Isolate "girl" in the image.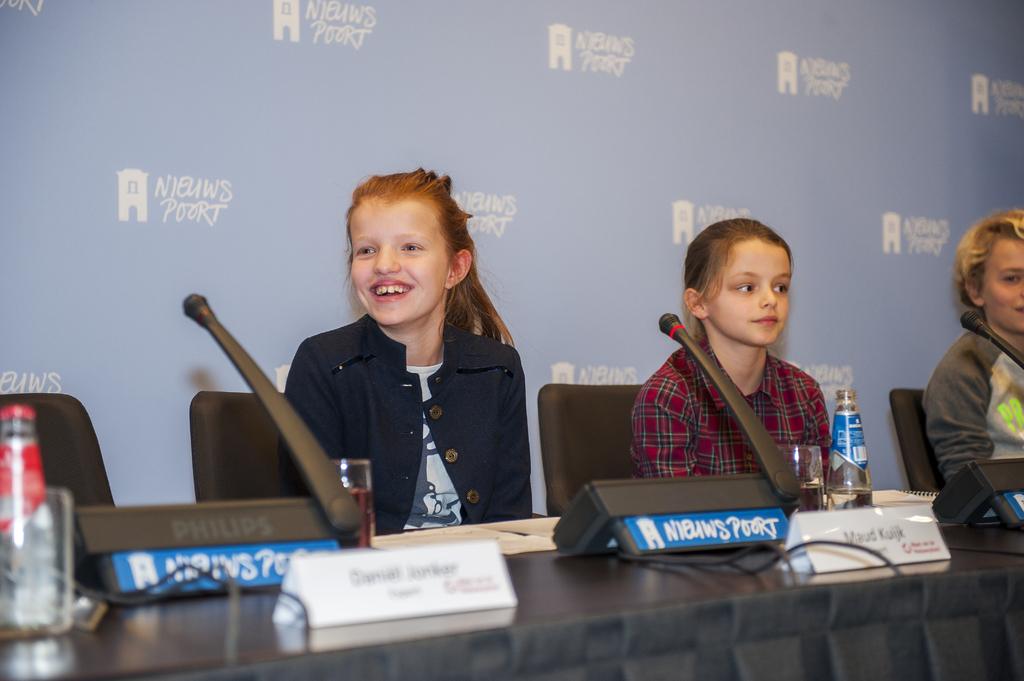
Isolated region: {"x1": 627, "y1": 212, "x2": 837, "y2": 509}.
